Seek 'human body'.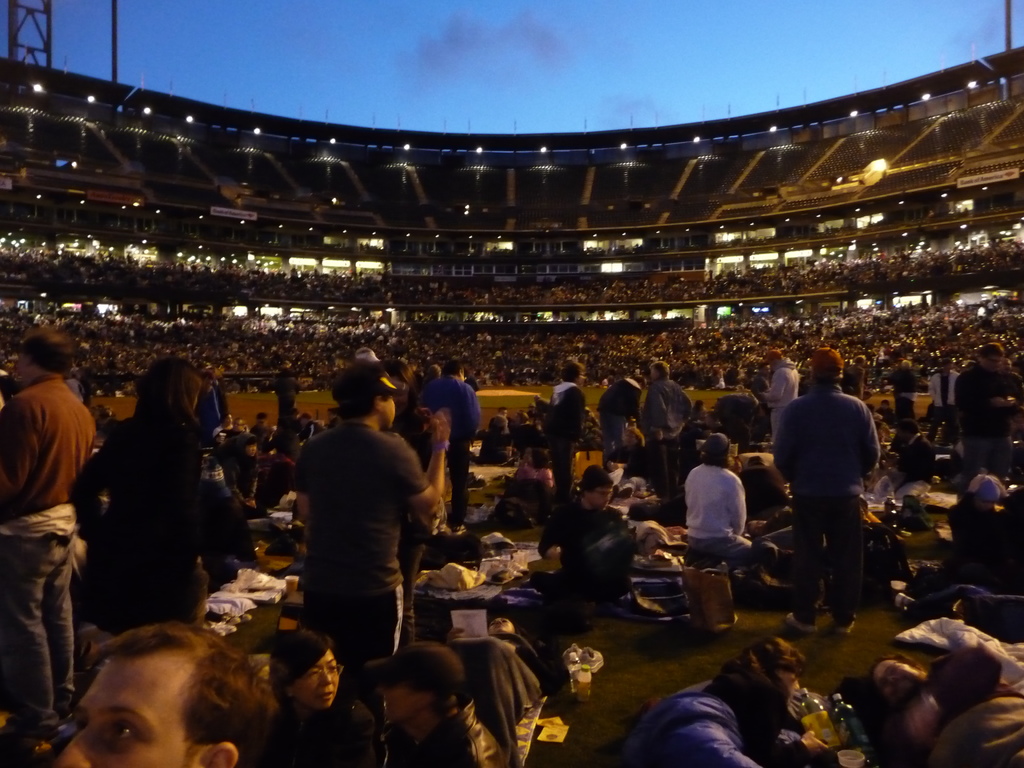
[x1=986, y1=253, x2=998, y2=268].
